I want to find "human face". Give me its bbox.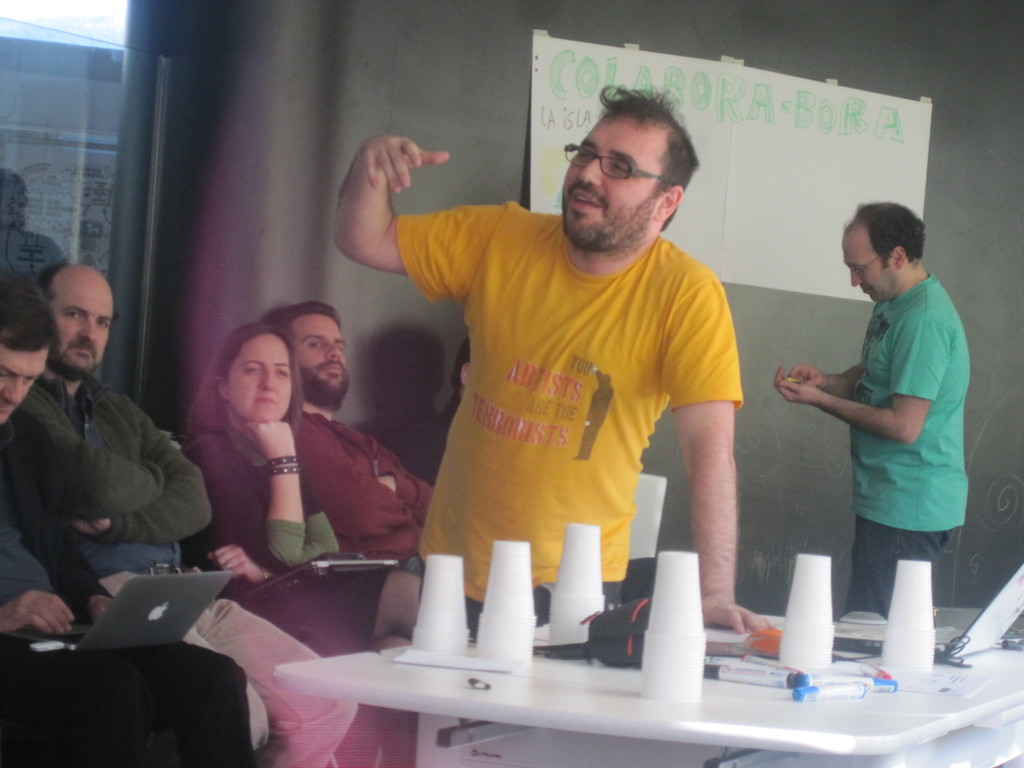
box(0, 351, 50, 421).
